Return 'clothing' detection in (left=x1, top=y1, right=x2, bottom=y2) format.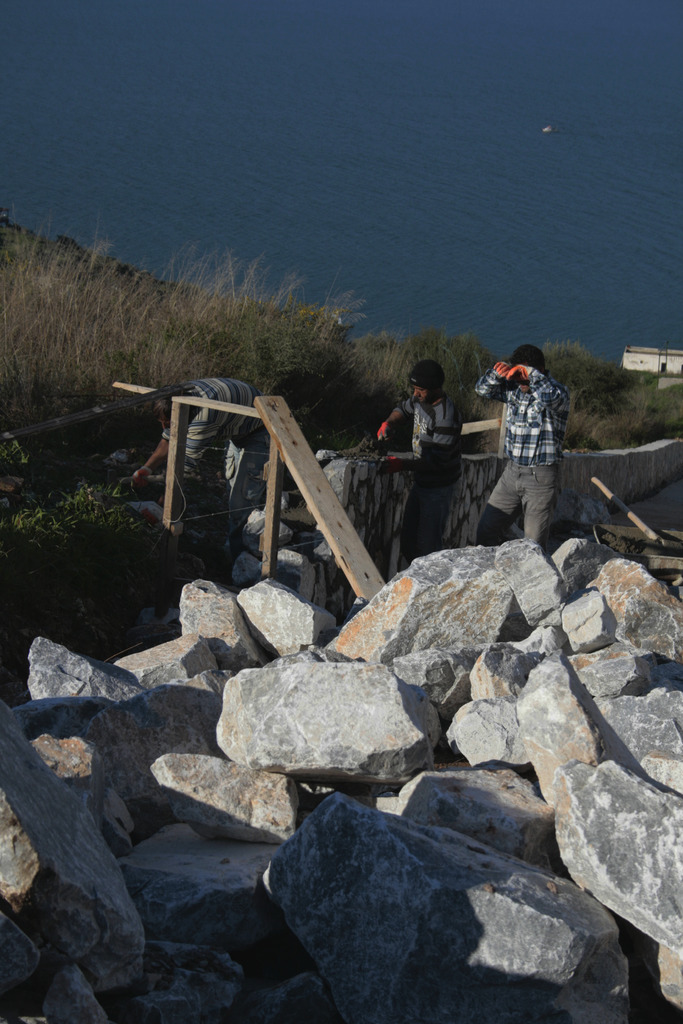
(left=392, top=402, right=457, bottom=563).
